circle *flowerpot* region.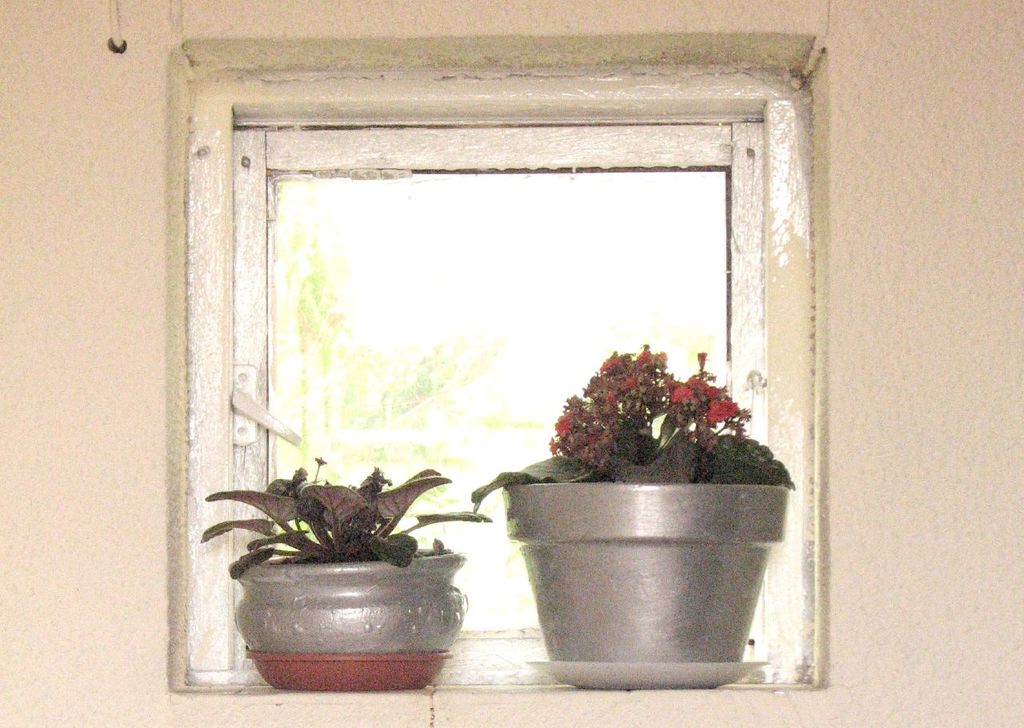
Region: crop(229, 555, 466, 654).
